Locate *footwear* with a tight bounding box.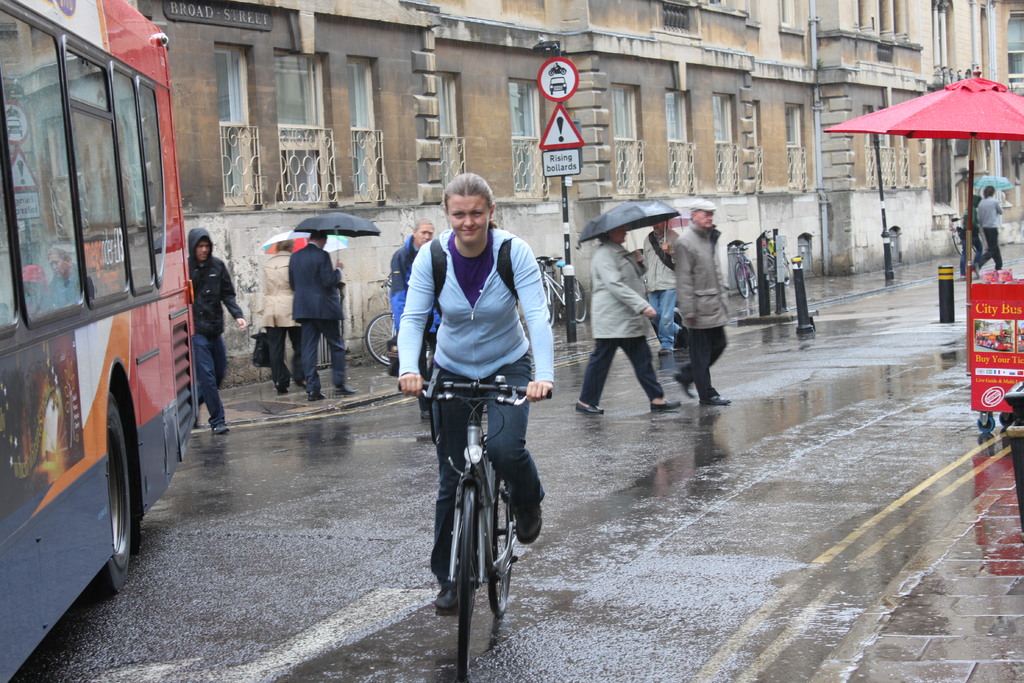
pyautogui.locateOnScreen(305, 388, 324, 399).
